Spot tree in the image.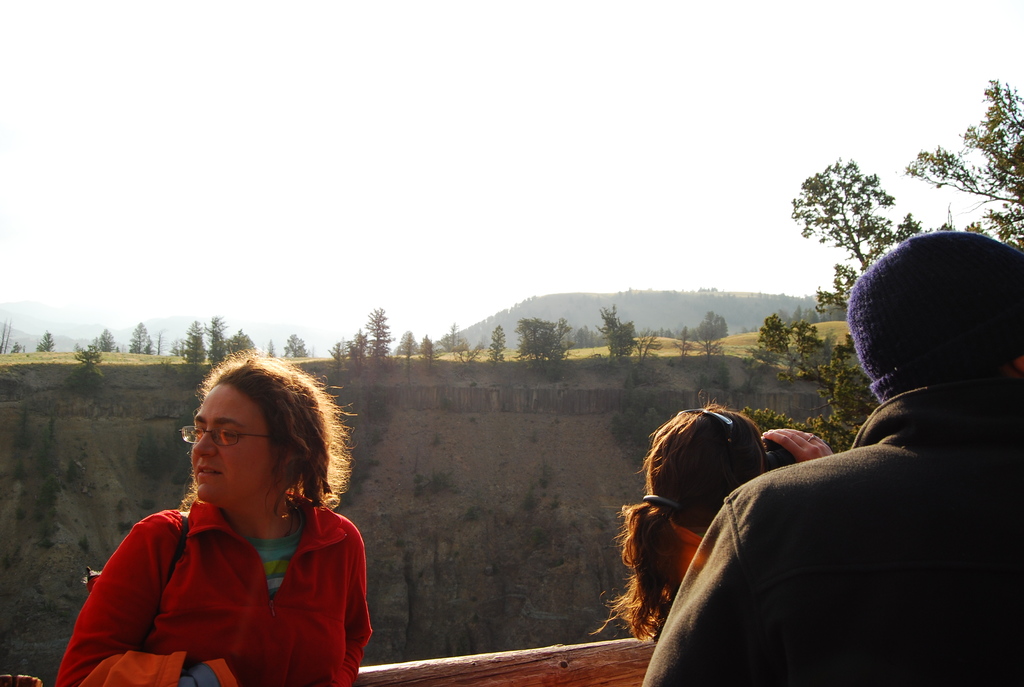
tree found at left=733, top=296, right=887, bottom=455.
